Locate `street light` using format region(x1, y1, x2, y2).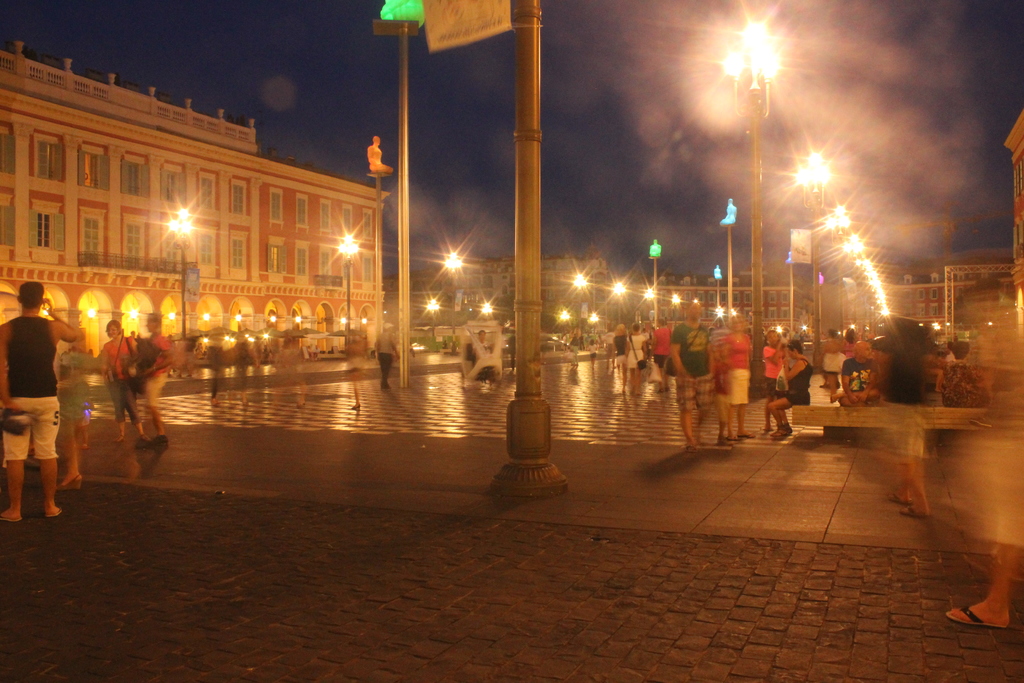
region(483, 302, 493, 341).
